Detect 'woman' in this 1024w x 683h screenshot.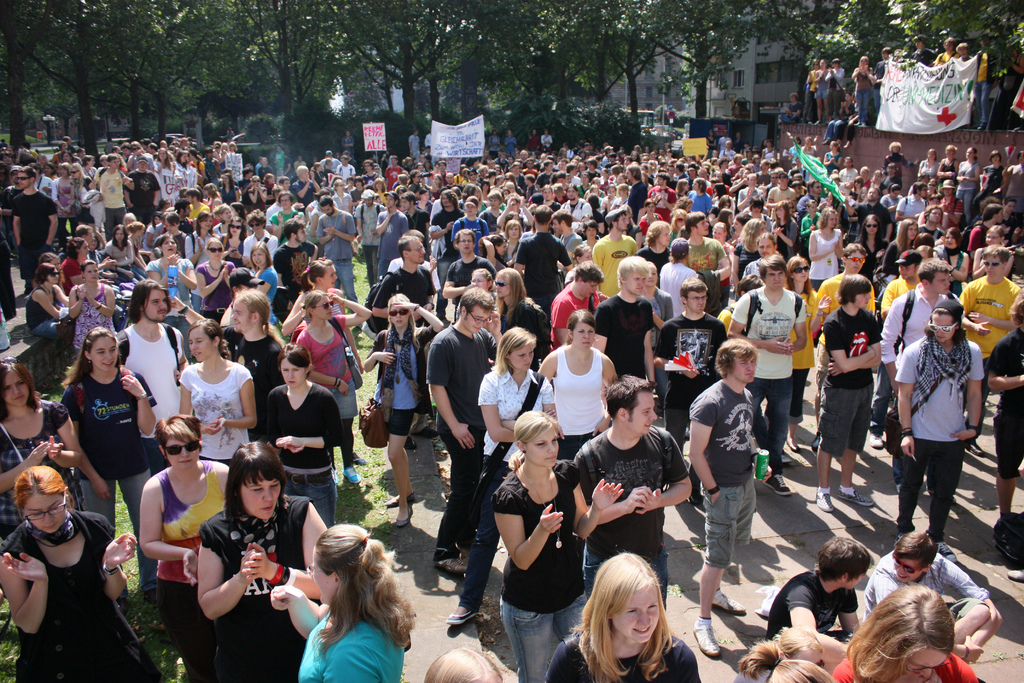
Detection: bbox=[801, 136, 815, 173].
